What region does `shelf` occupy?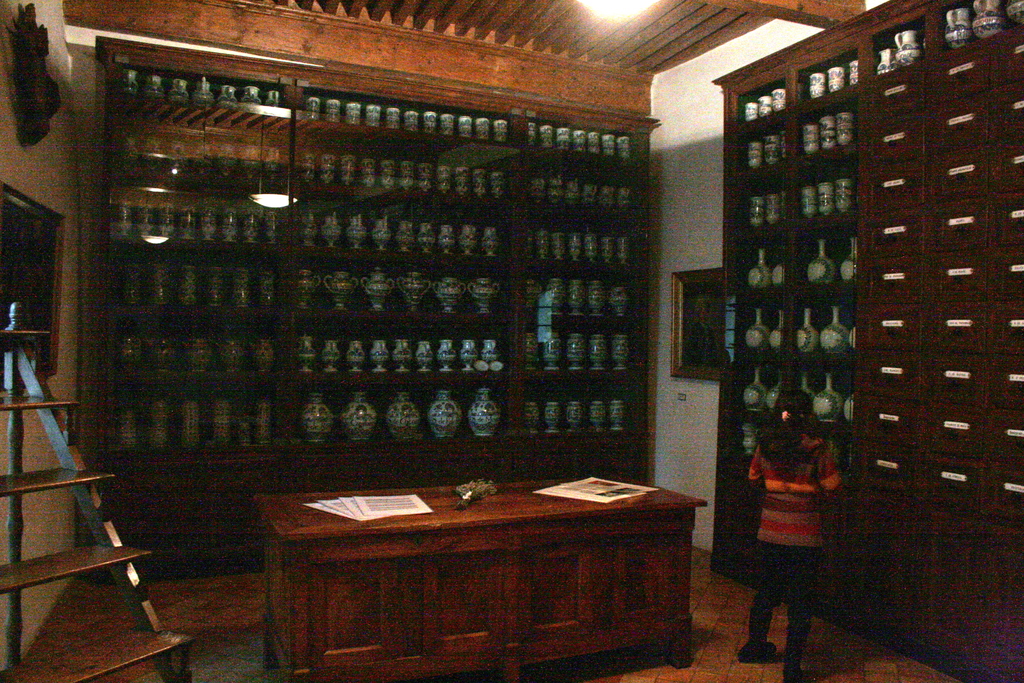
699 31 855 486.
